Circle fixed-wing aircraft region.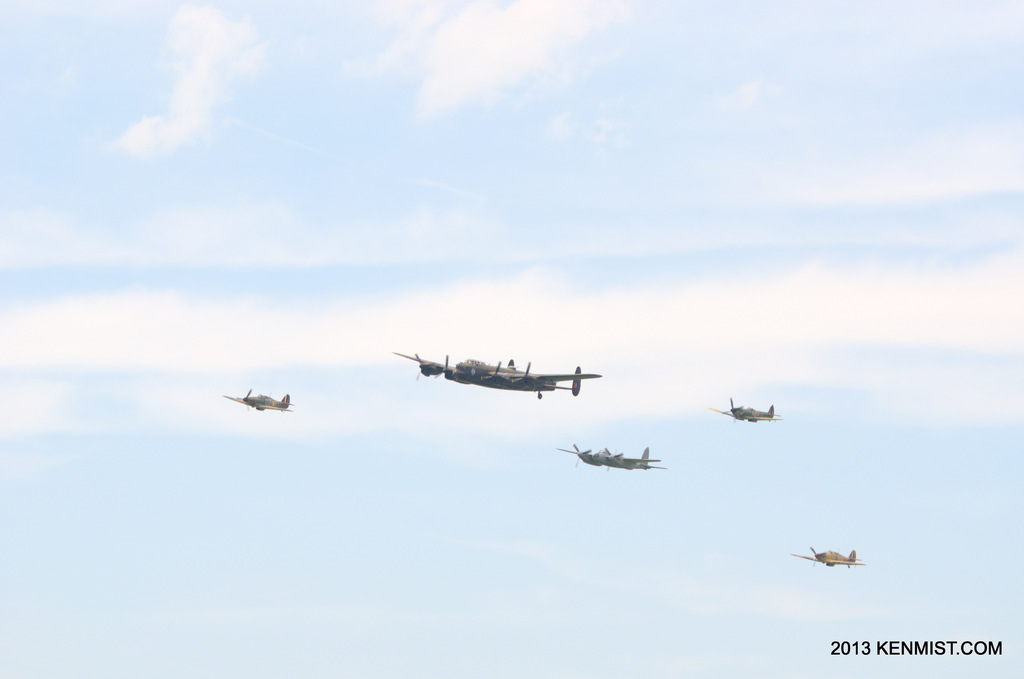
Region: [left=787, top=545, right=868, bottom=570].
